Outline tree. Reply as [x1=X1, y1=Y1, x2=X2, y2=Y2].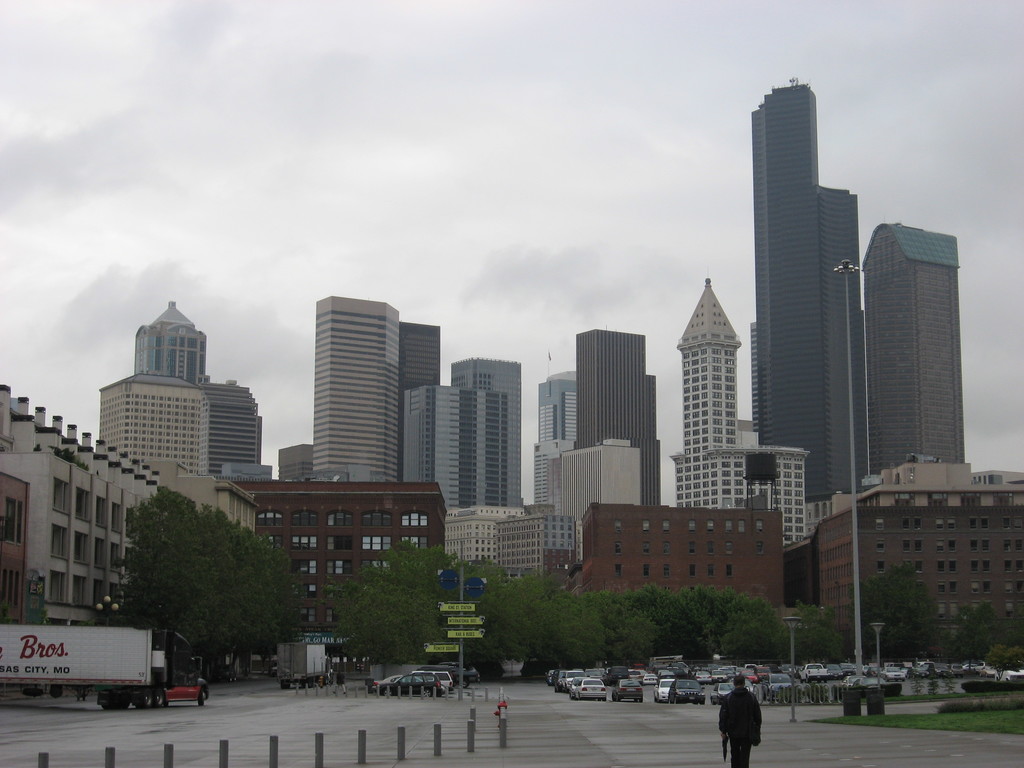
[x1=85, y1=504, x2=302, y2=669].
